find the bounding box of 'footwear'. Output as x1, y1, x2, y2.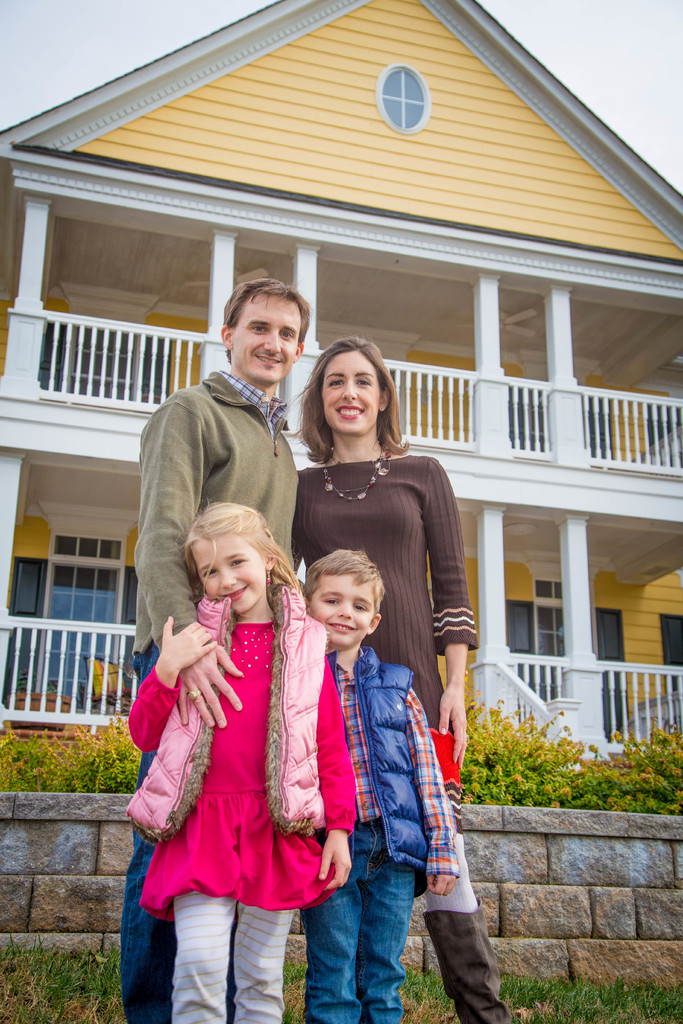
425, 899, 513, 1023.
